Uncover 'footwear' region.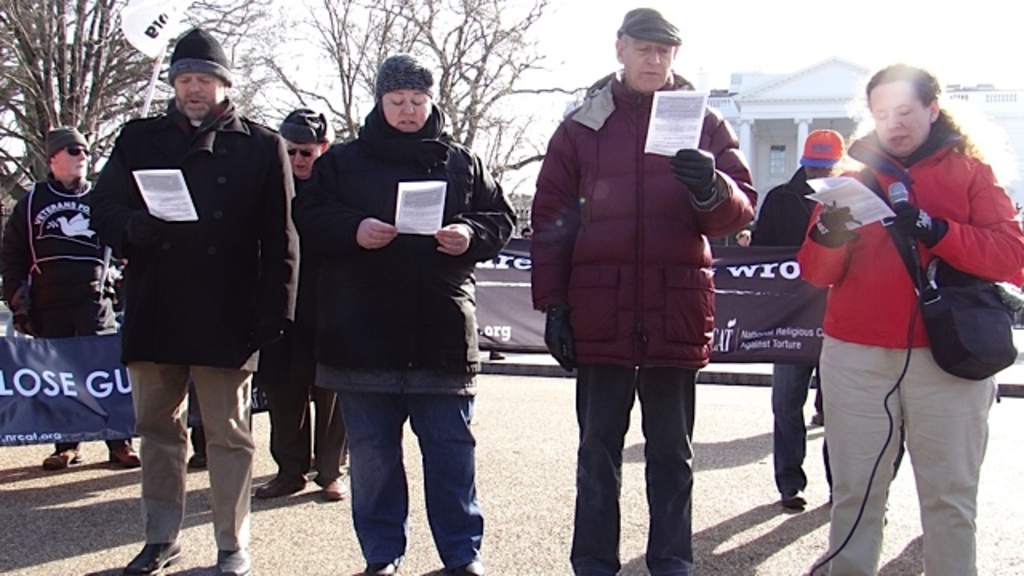
Uncovered: 784,482,802,509.
